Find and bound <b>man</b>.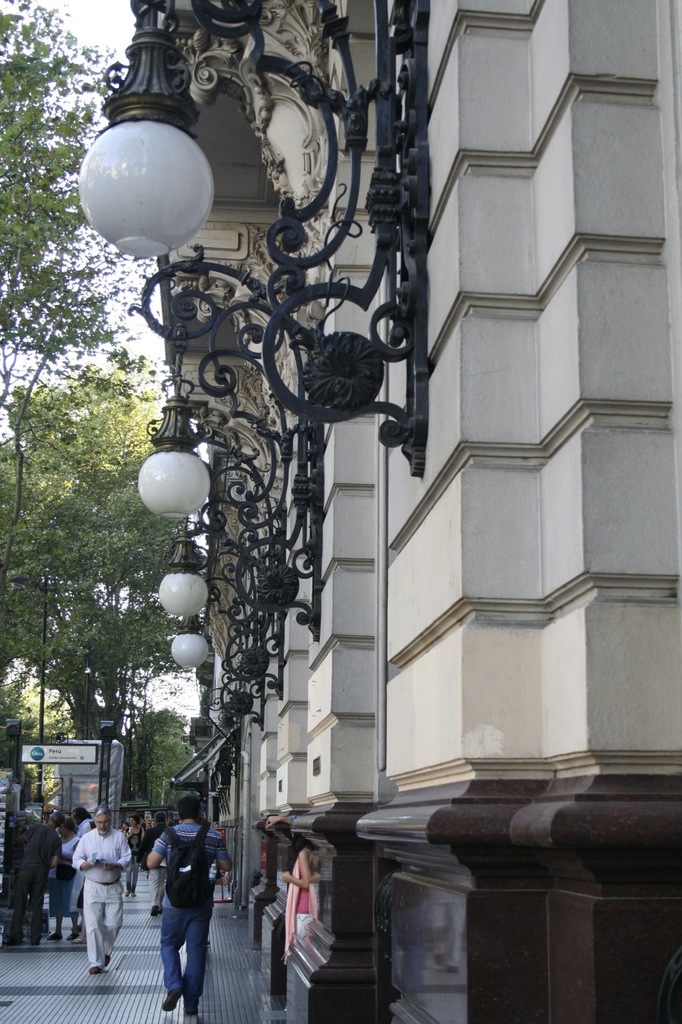
Bound: rect(147, 793, 231, 1017).
